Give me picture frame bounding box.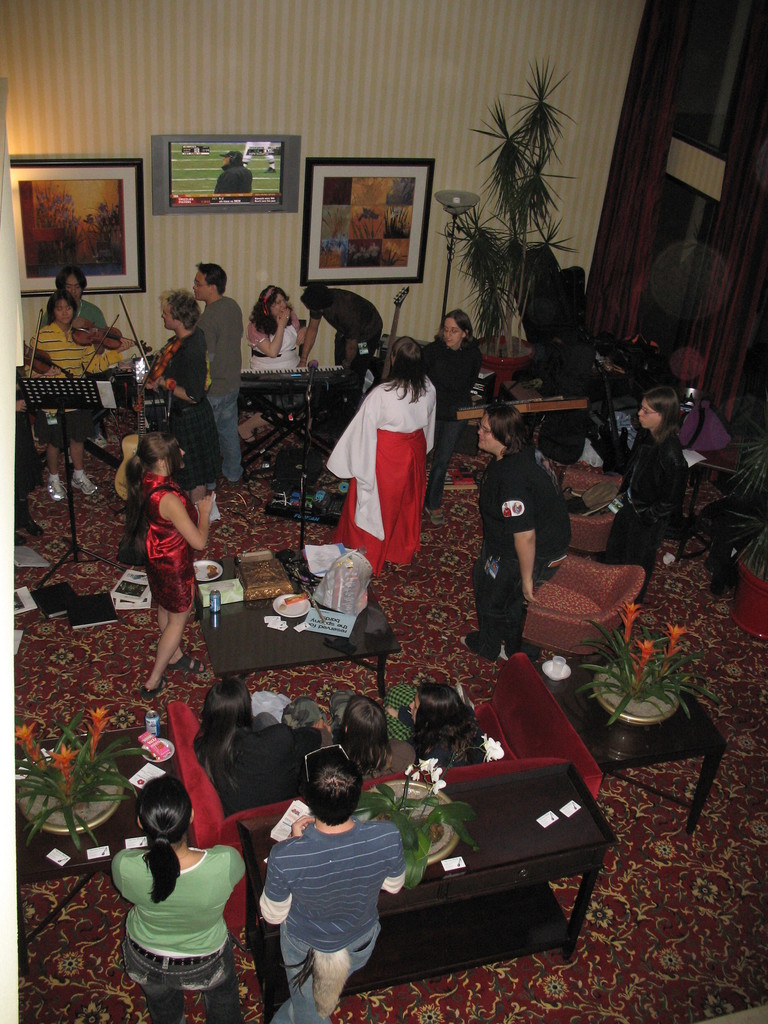
(0,134,147,292).
